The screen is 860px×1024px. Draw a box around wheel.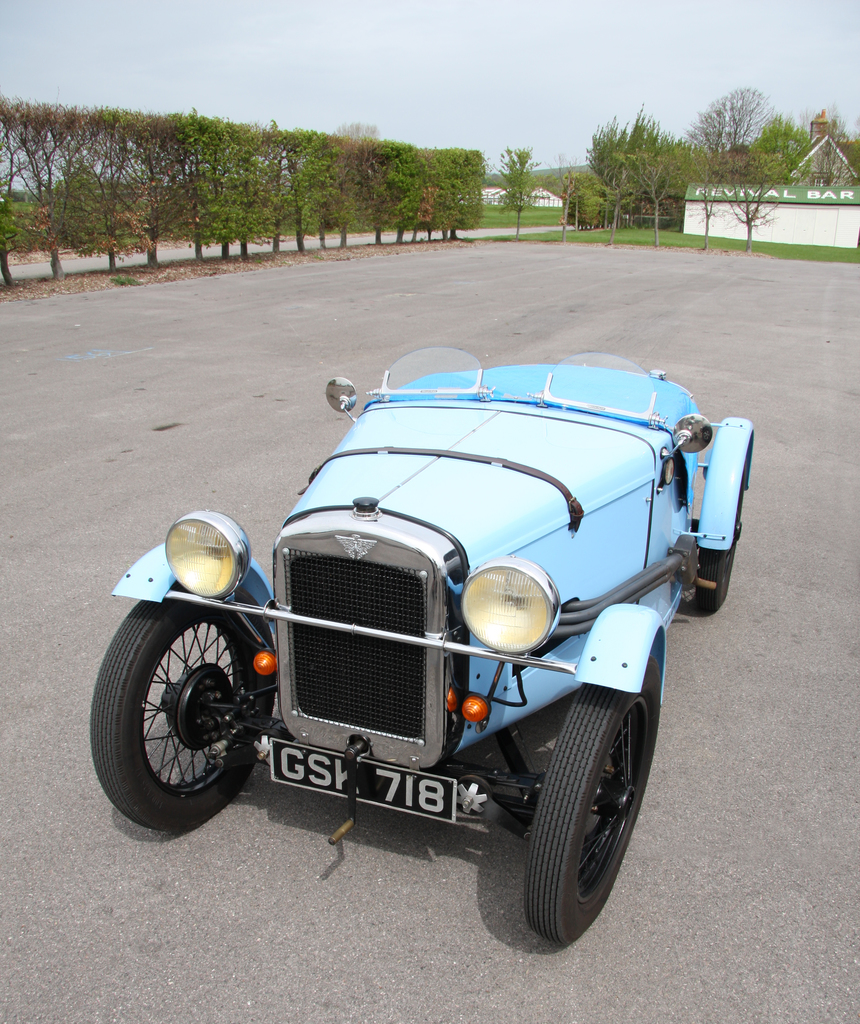
{"x1": 518, "y1": 685, "x2": 660, "y2": 944}.
